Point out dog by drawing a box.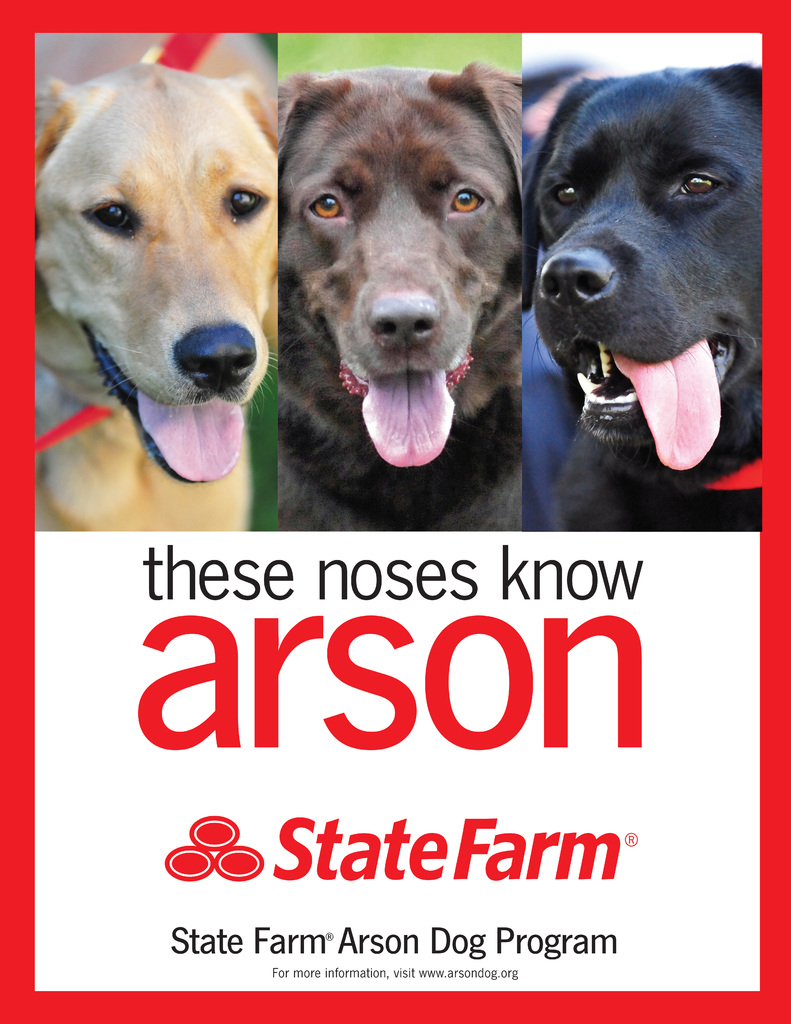
l=31, t=29, r=277, b=529.
